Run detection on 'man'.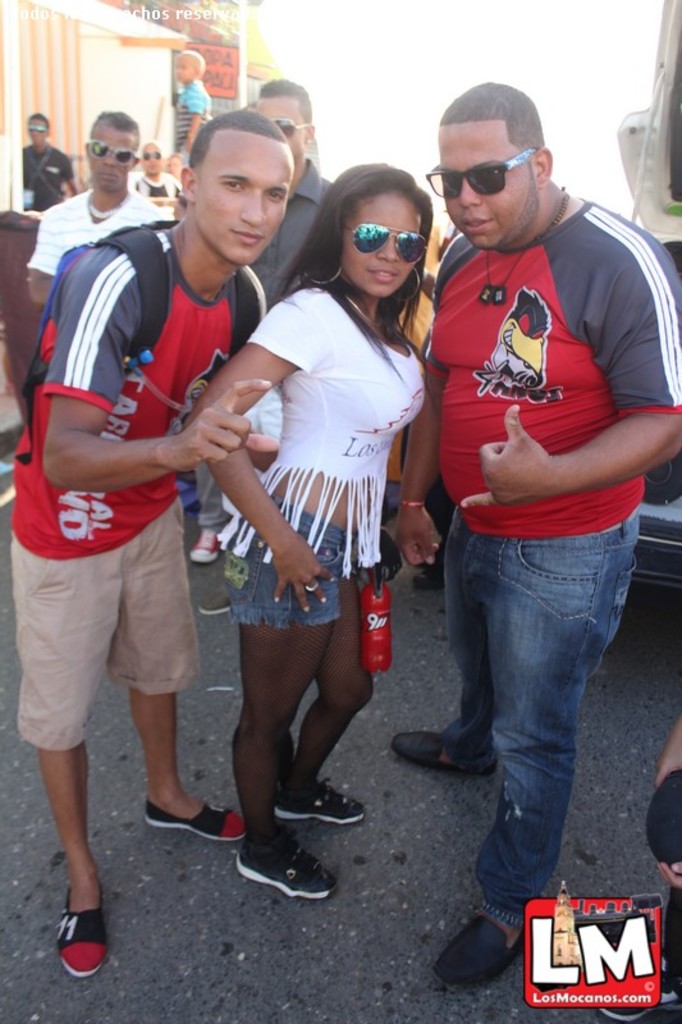
Result: (x1=394, y1=67, x2=670, y2=959).
